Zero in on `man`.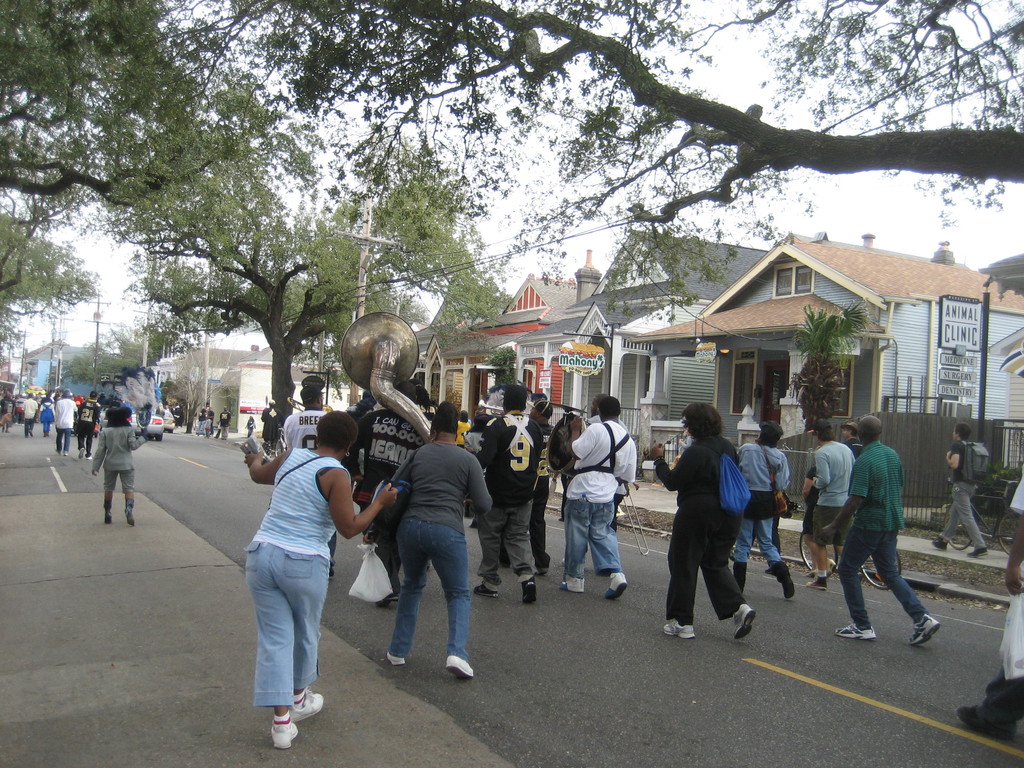
Zeroed in: {"x1": 805, "y1": 415, "x2": 856, "y2": 591}.
